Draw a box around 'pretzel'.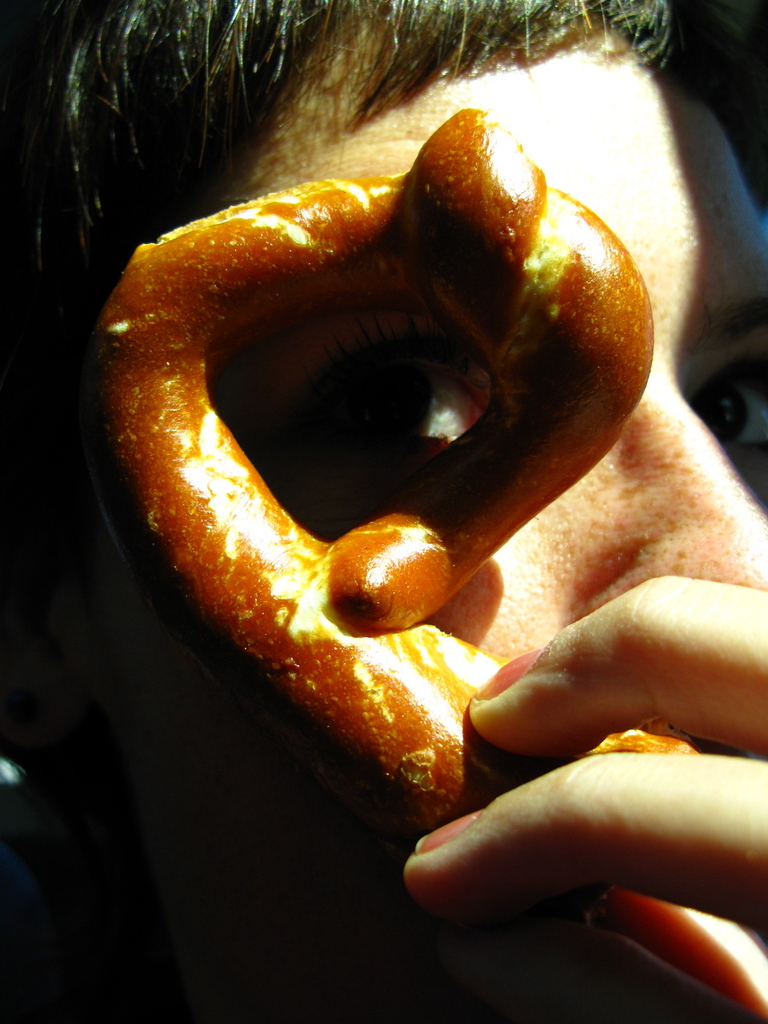
[left=75, top=101, right=707, bottom=828].
